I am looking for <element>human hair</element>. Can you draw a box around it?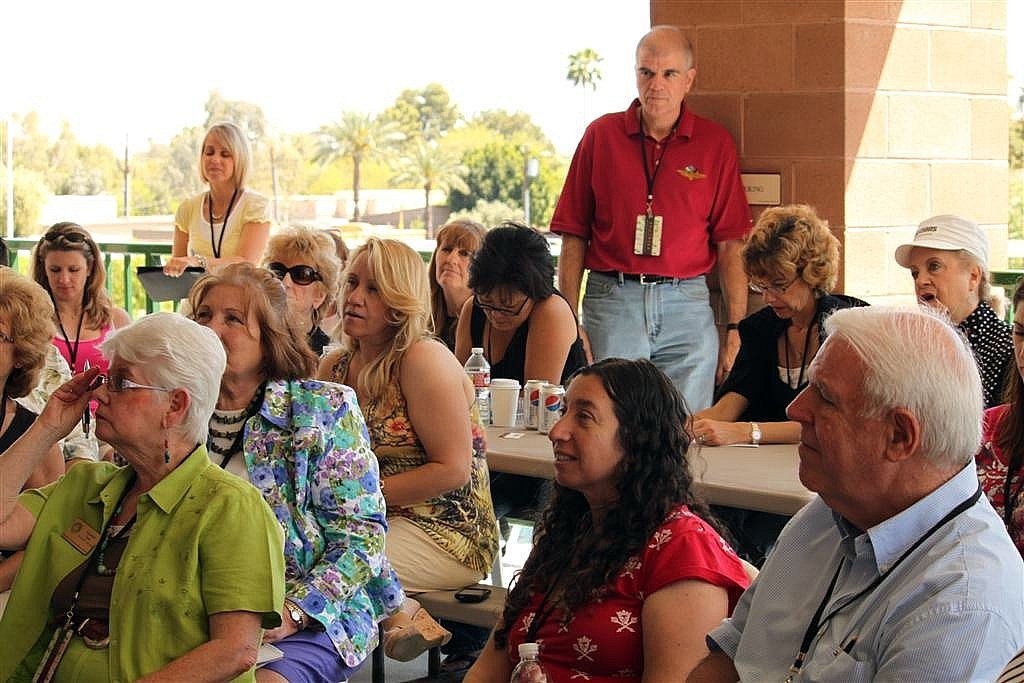
Sure, the bounding box is x1=93, y1=309, x2=227, y2=446.
